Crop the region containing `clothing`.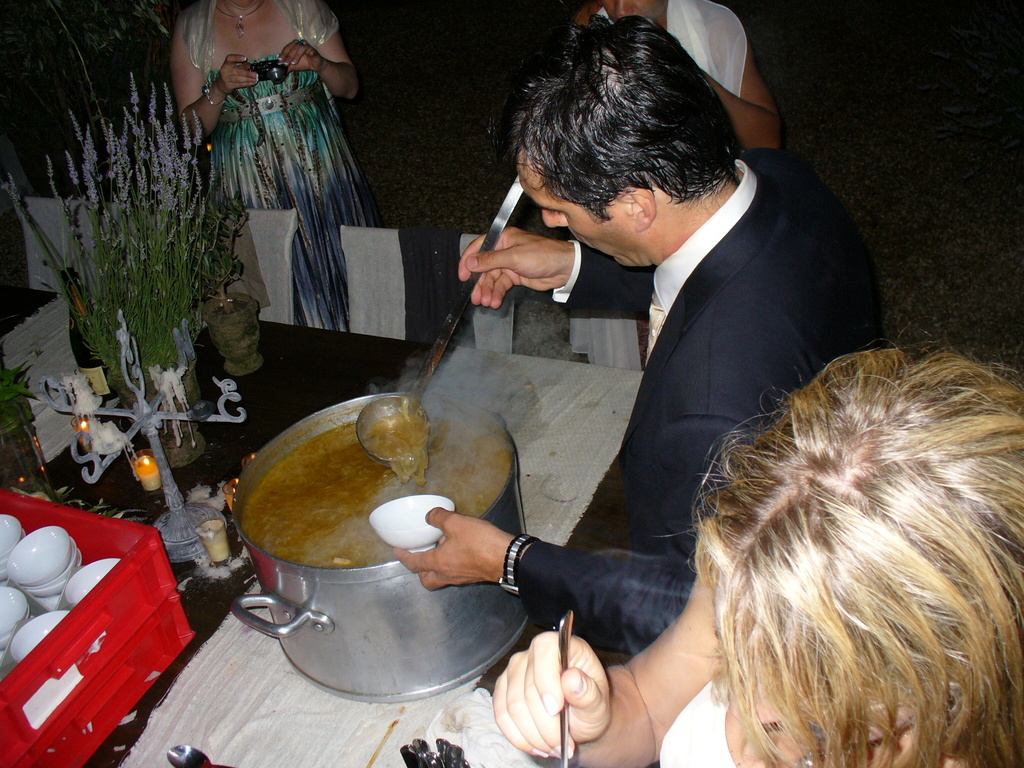
Crop region: crop(170, 0, 367, 326).
